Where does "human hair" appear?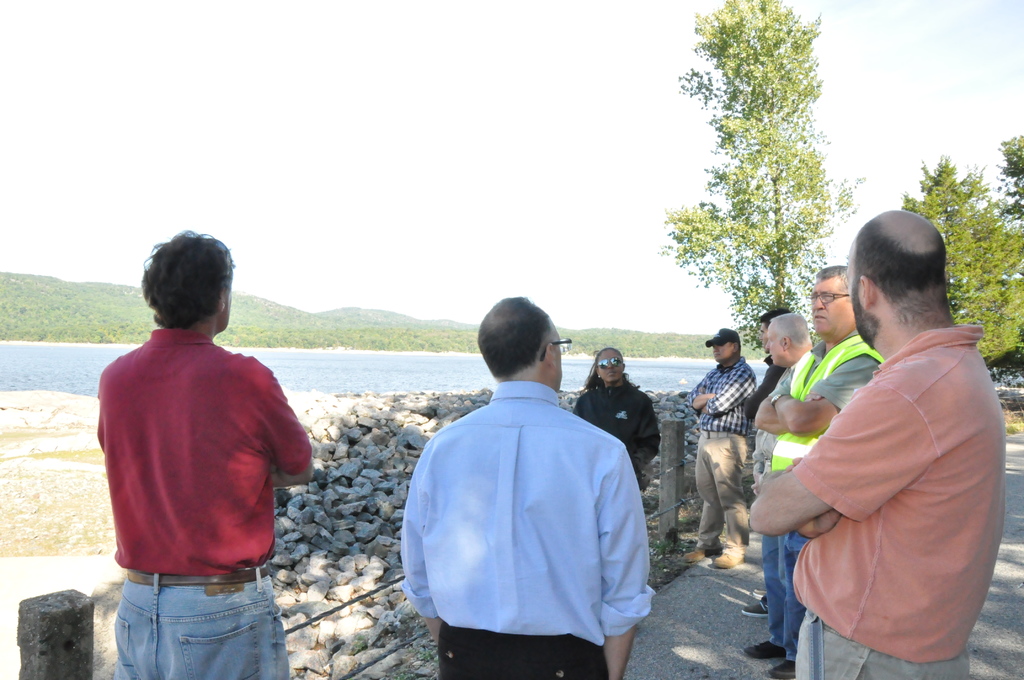
Appears at Rect(855, 216, 950, 299).
